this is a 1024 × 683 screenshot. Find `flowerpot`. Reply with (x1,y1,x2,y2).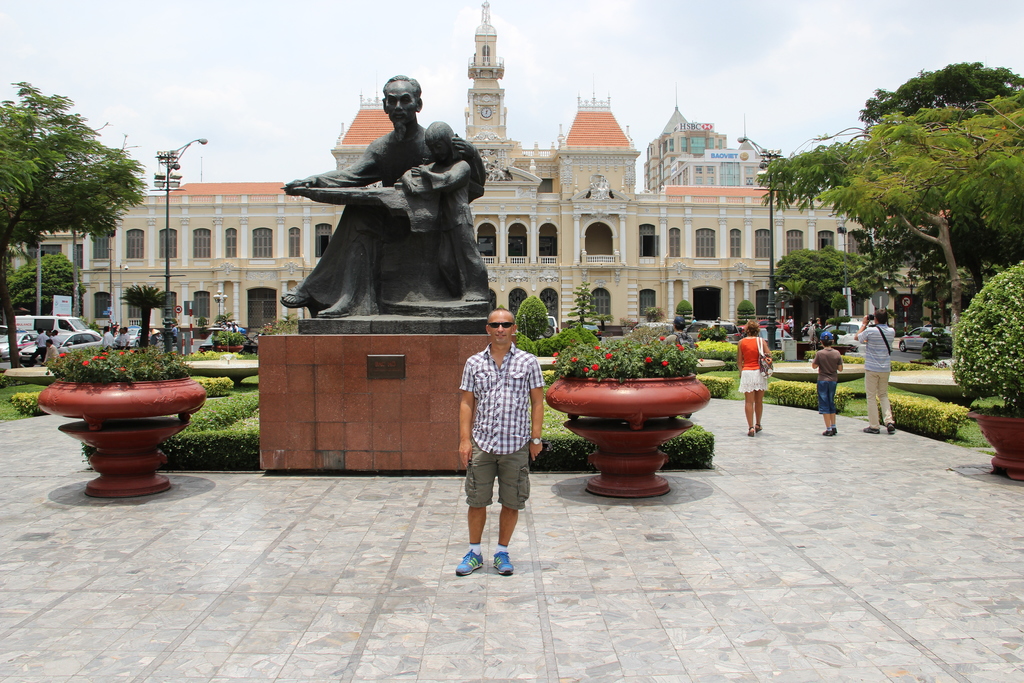
(970,413,1023,482).
